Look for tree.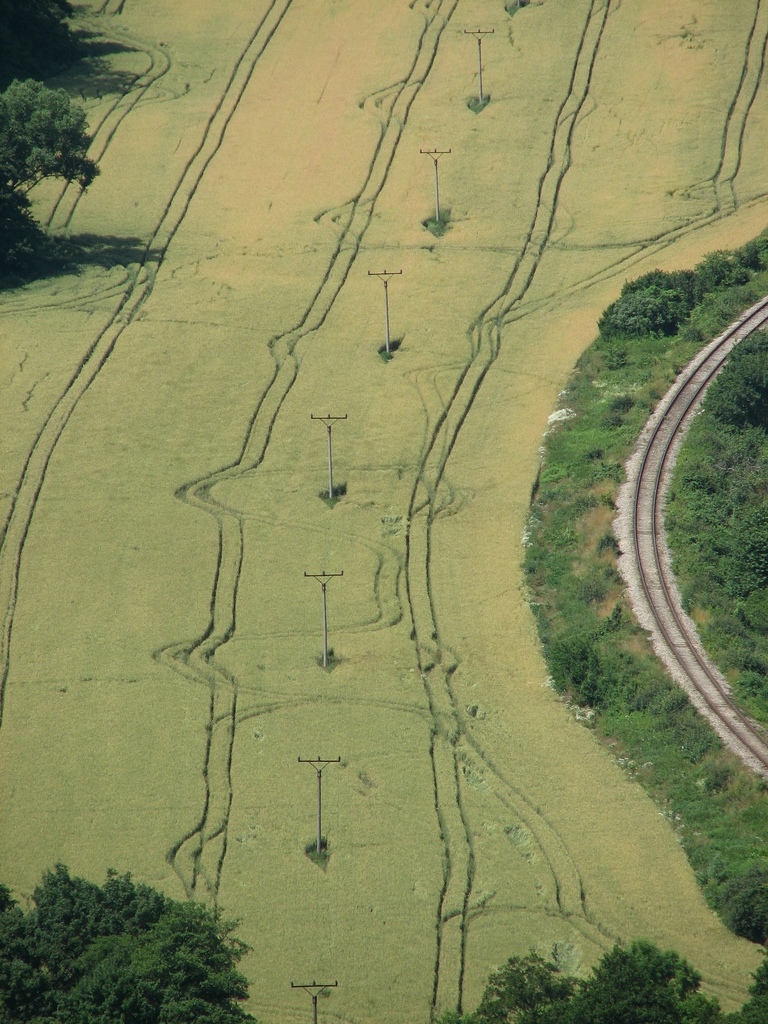
Found: l=553, t=931, r=728, b=1023.
